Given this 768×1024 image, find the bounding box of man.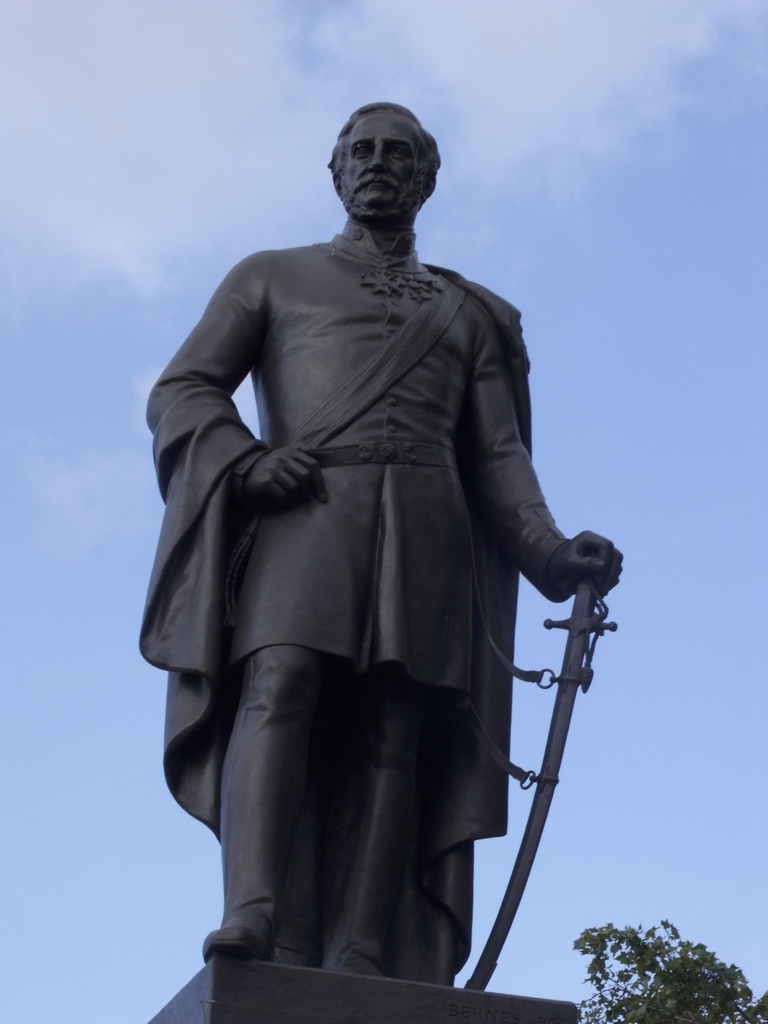
BBox(177, 92, 588, 1004).
